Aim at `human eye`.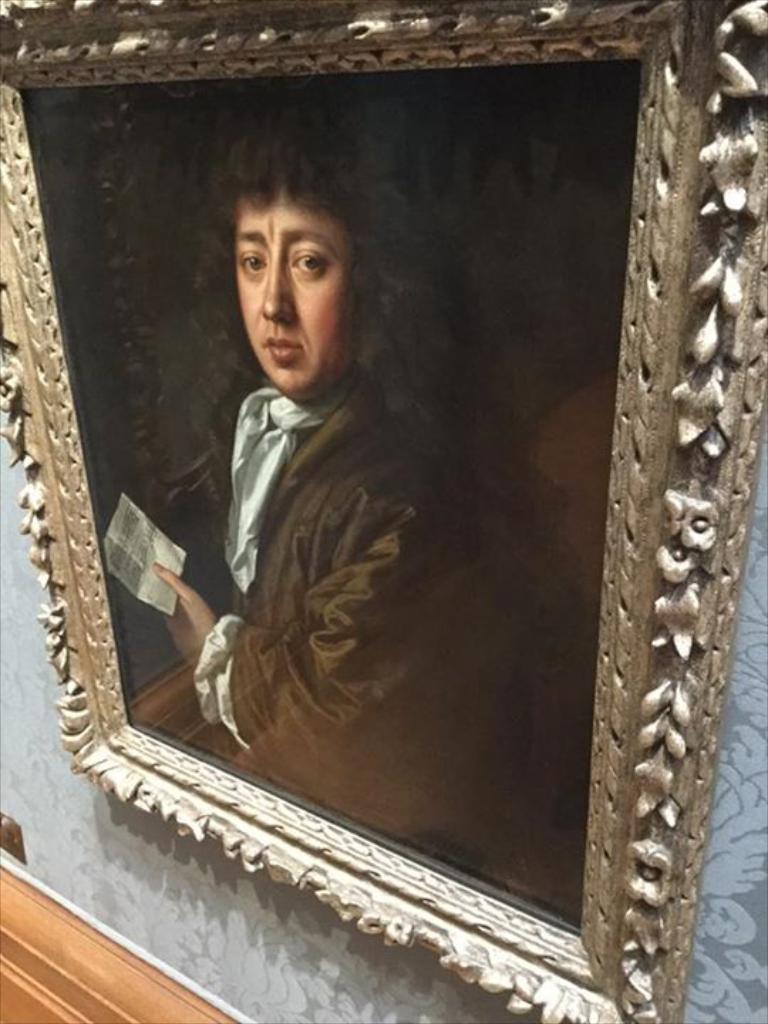
Aimed at bbox=(286, 246, 331, 280).
